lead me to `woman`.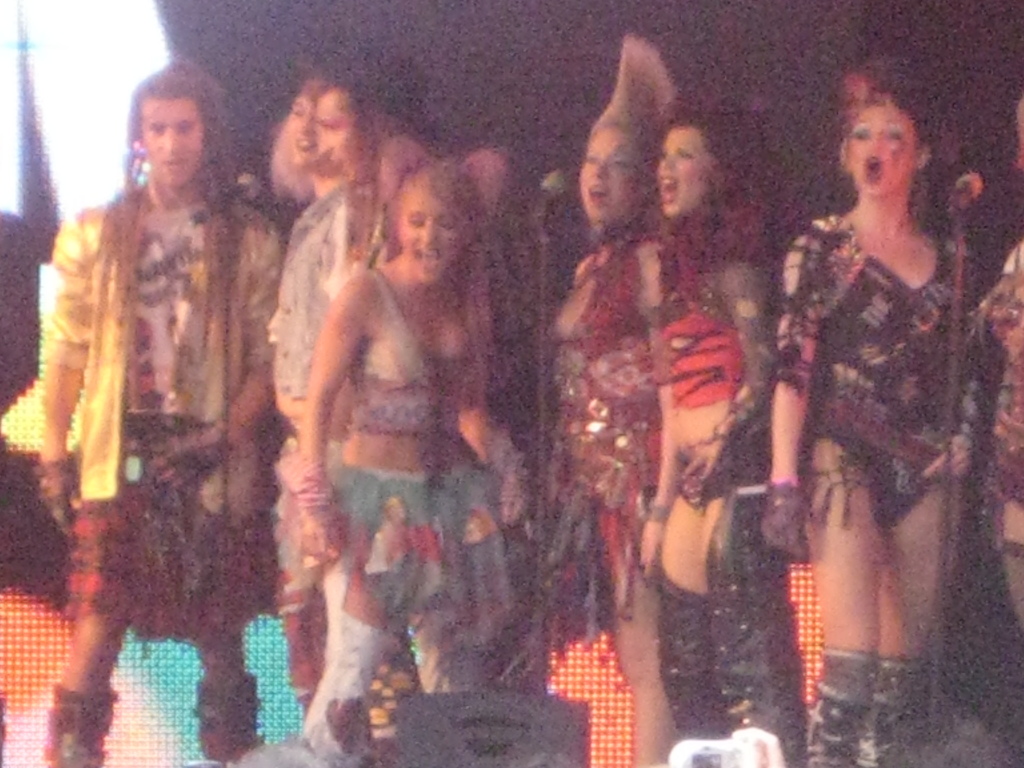
Lead to <region>266, 67, 388, 767</region>.
